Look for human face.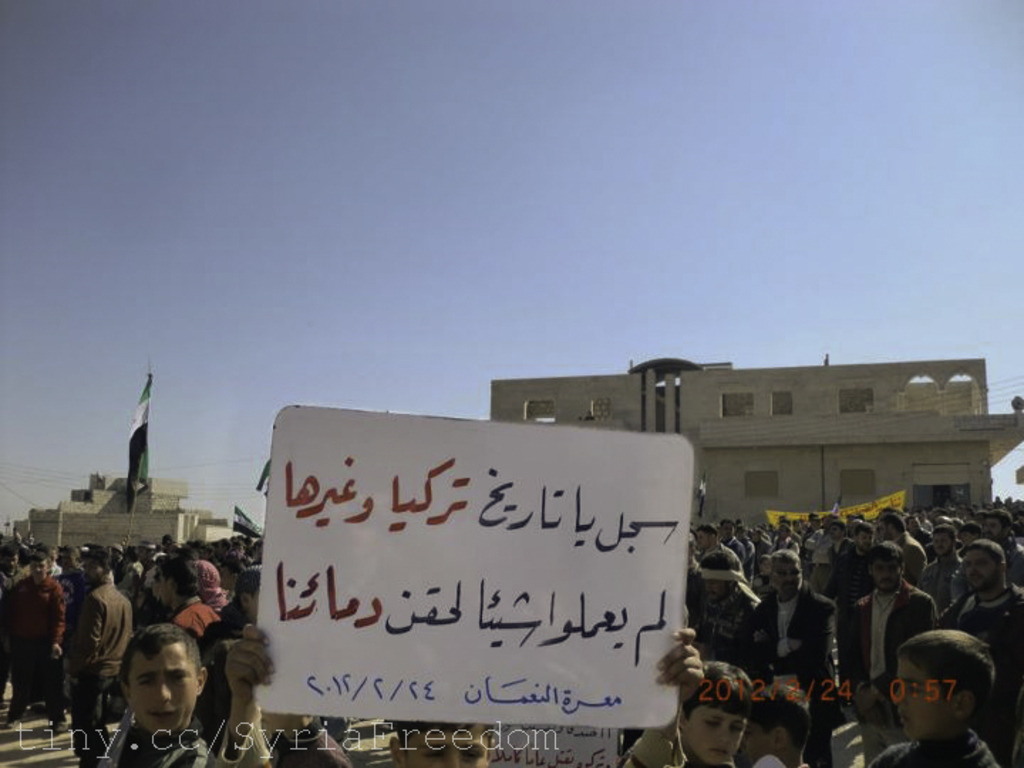
Found: [984, 518, 1001, 543].
